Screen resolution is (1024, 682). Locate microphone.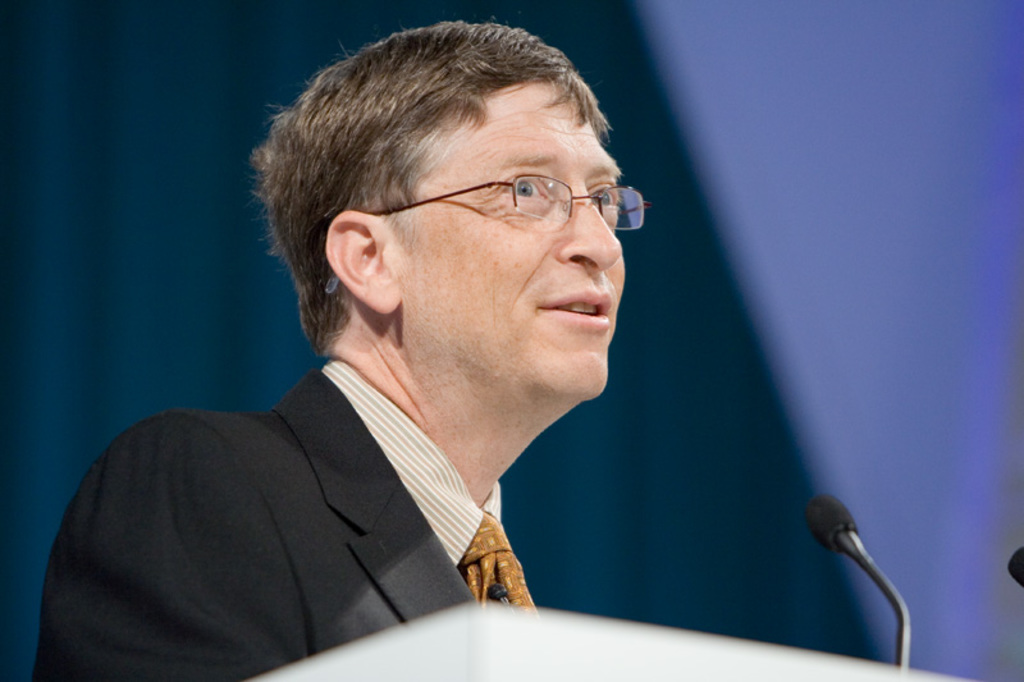
<bbox>808, 490, 910, 679</bbox>.
